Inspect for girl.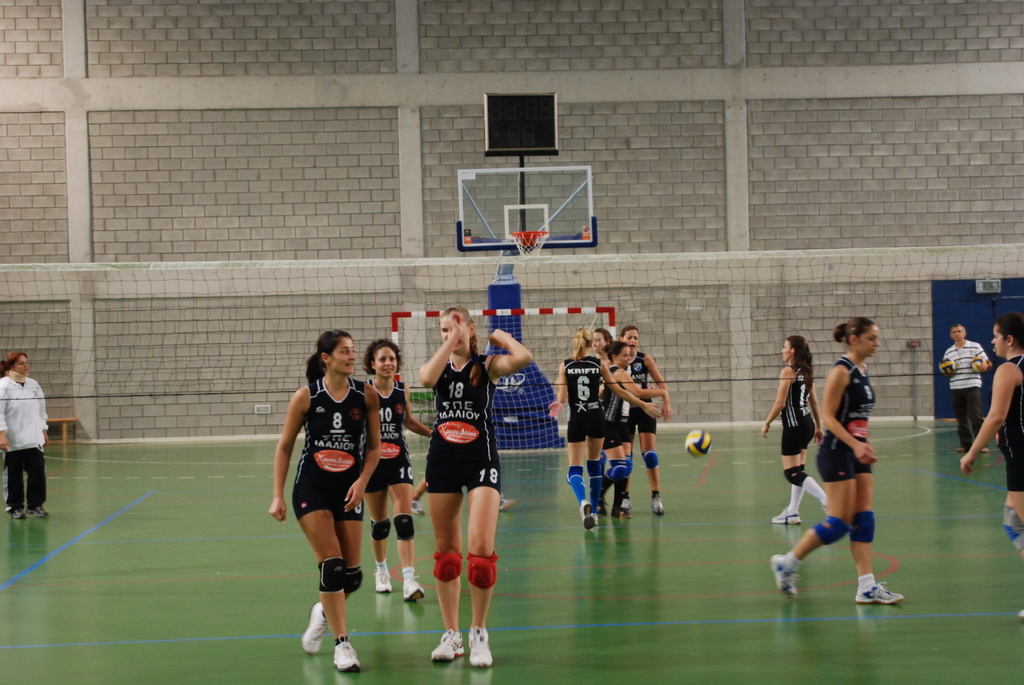
Inspection: (362, 339, 432, 601).
